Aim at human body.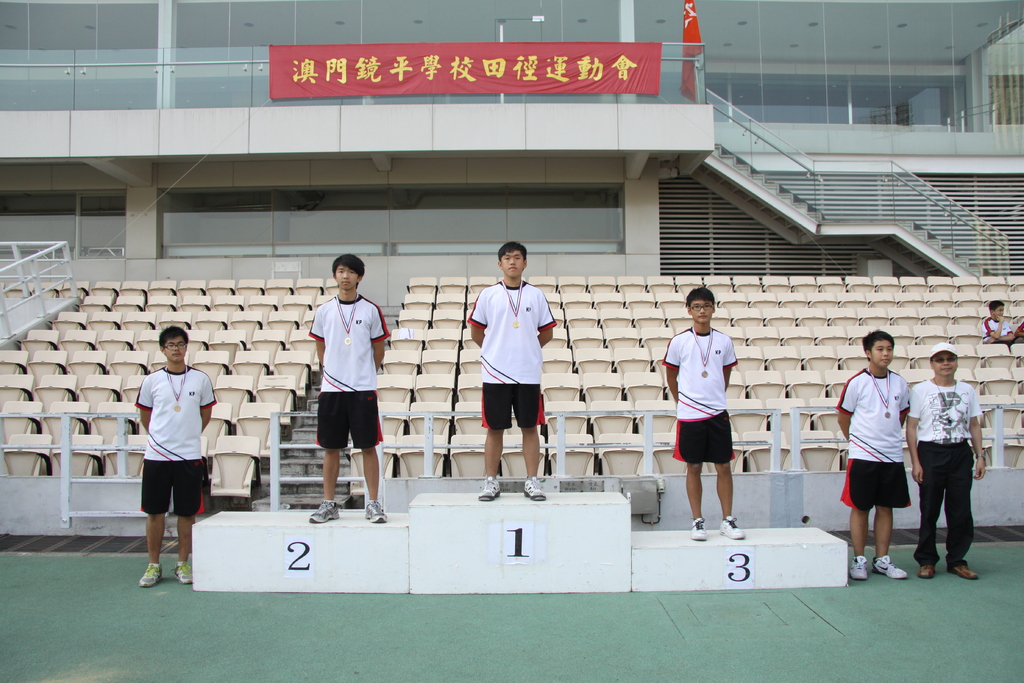
Aimed at 140, 359, 219, 579.
